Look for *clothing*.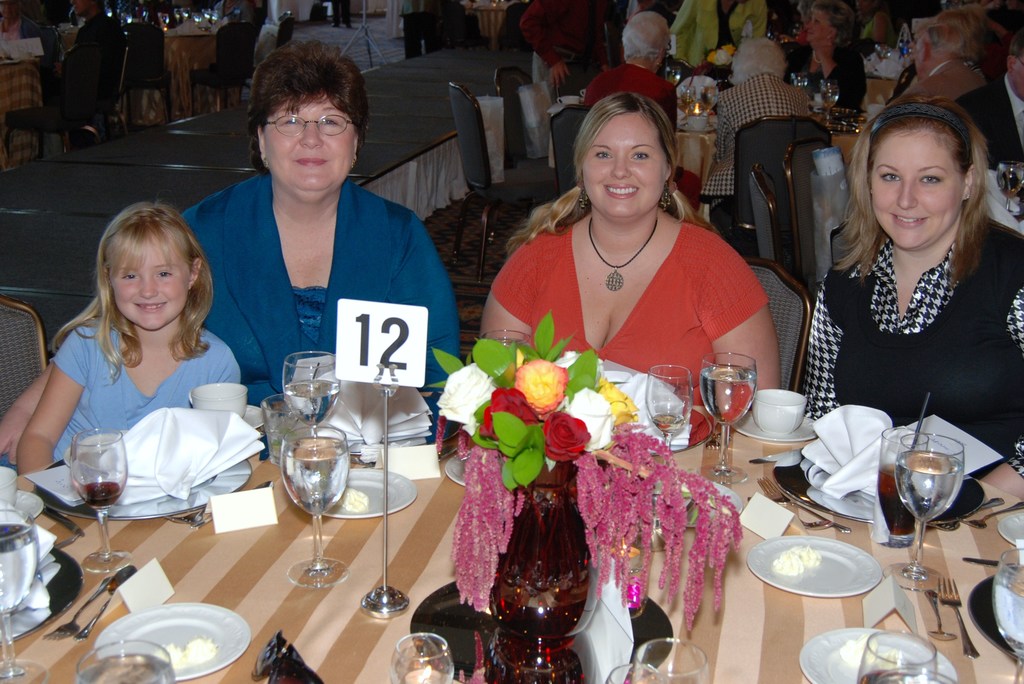
Found: box(180, 169, 464, 479).
